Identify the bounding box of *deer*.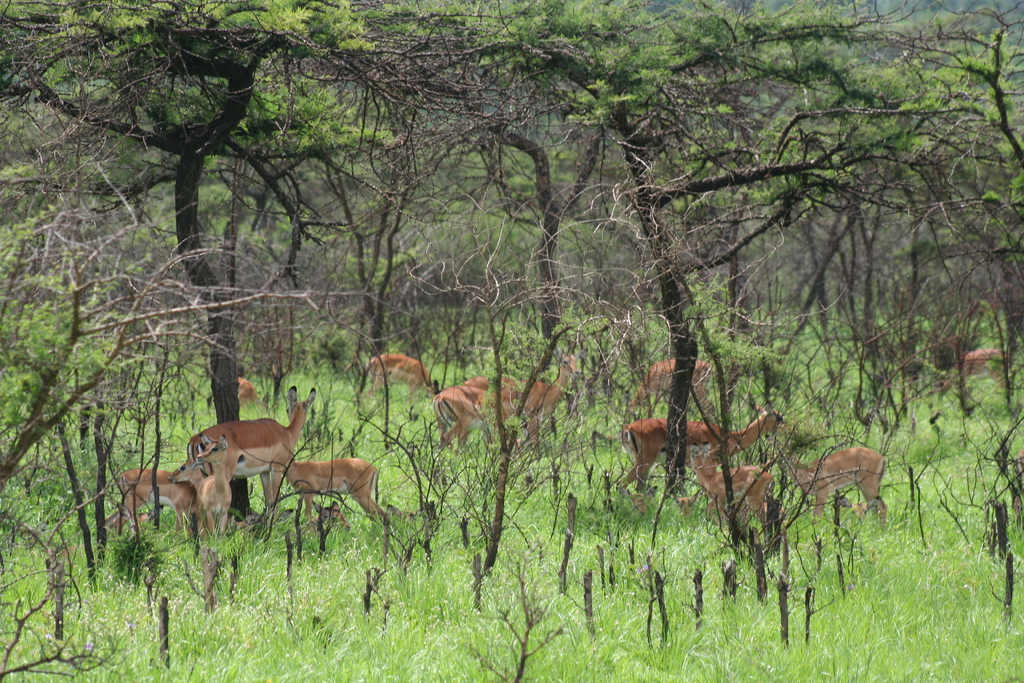
box=[365, 352, 440, 404].
